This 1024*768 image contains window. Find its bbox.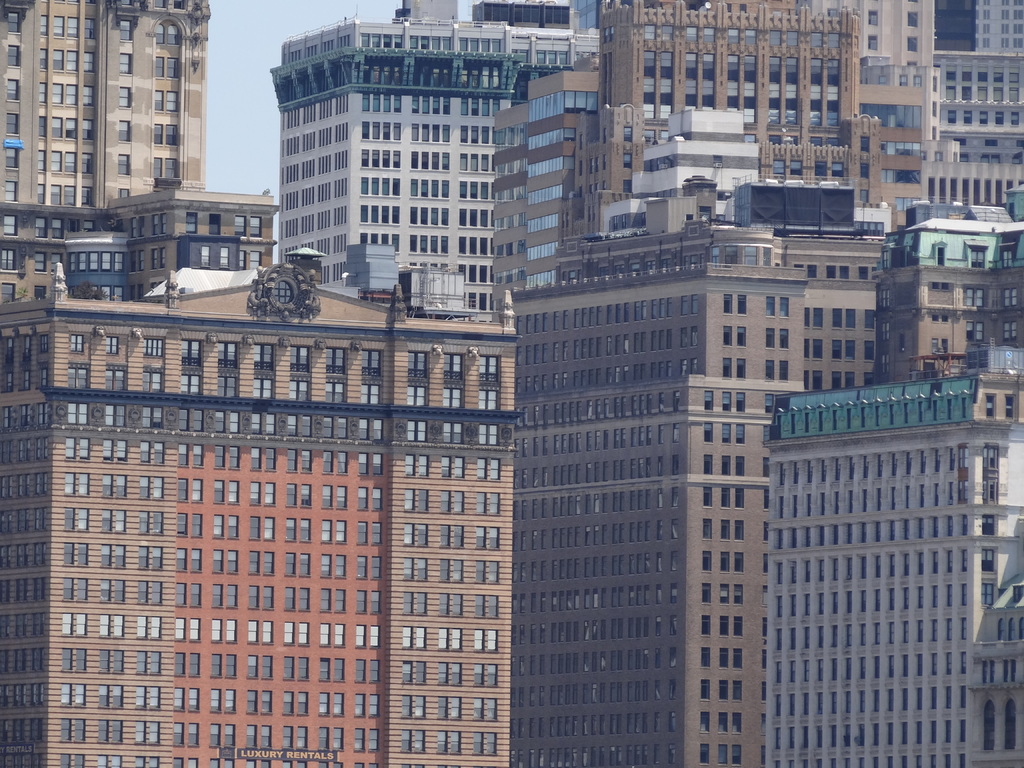
(460,206,493,227).
